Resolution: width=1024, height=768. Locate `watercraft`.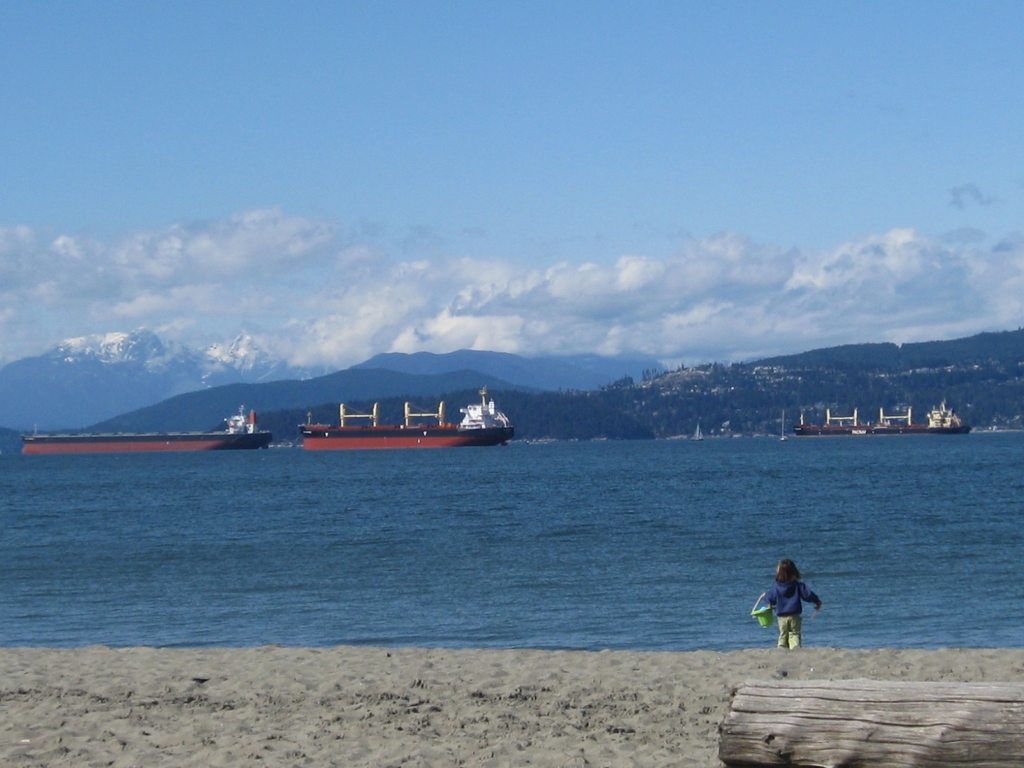
(x1=287, y1=388, x2=513, y2=462).
